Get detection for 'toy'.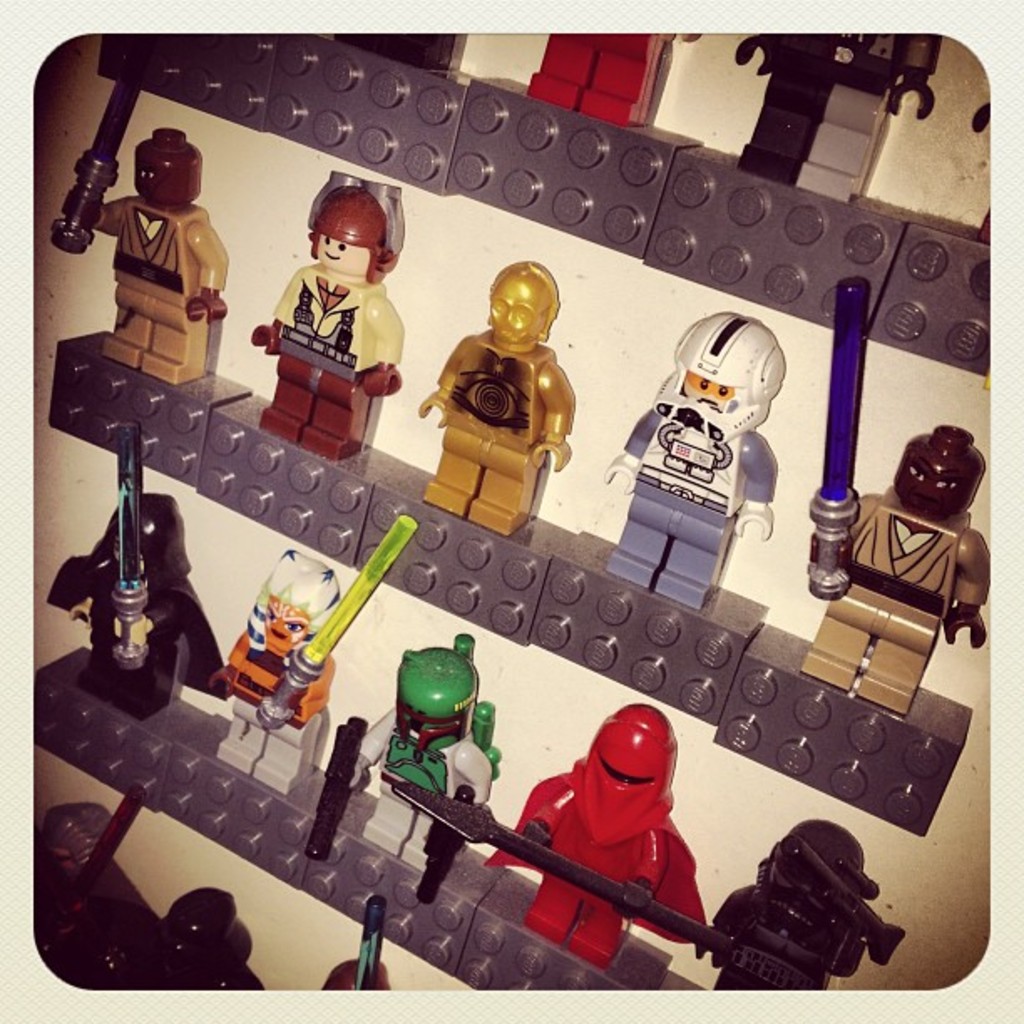
Detection: {"left": 50, "top": 74, "right": 146, "bottom": 253}.
